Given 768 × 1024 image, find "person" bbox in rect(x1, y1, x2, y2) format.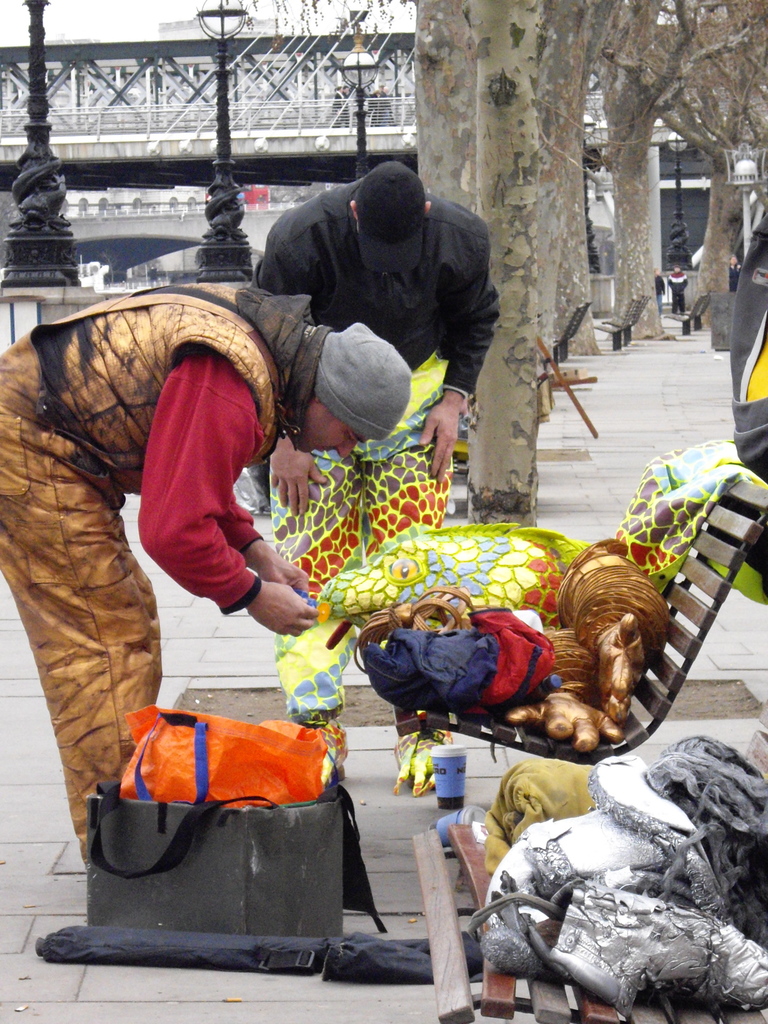
rect(0, 284, 410, 869).
